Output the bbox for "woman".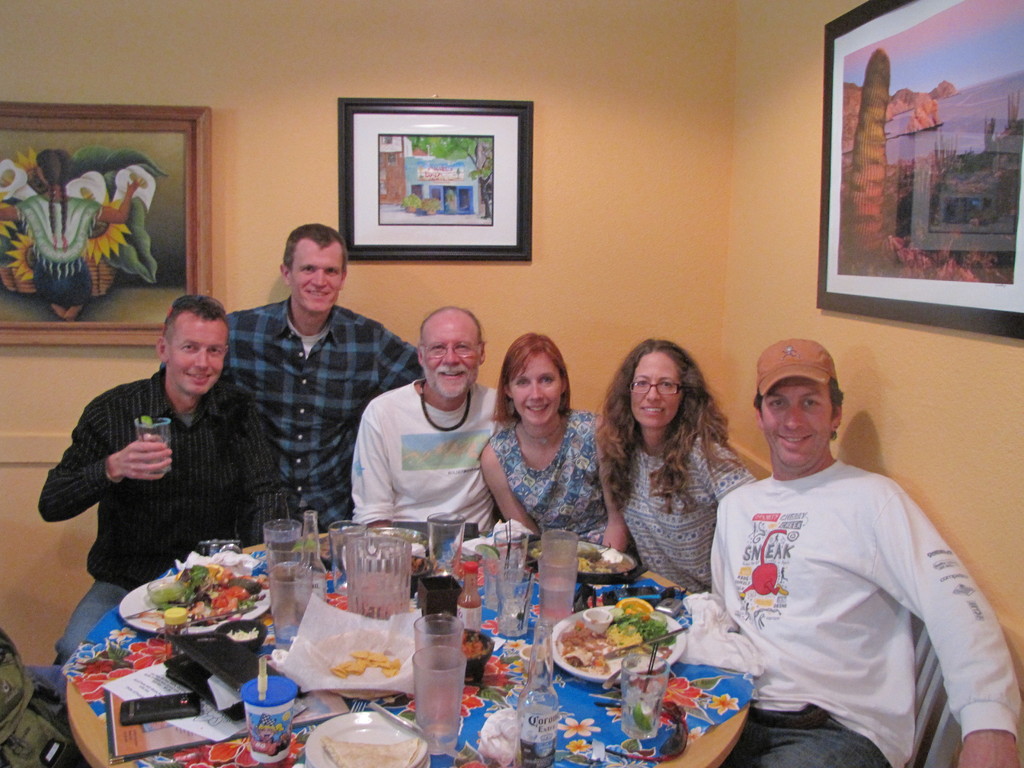
bbox=[594, 334, 769, 613].
